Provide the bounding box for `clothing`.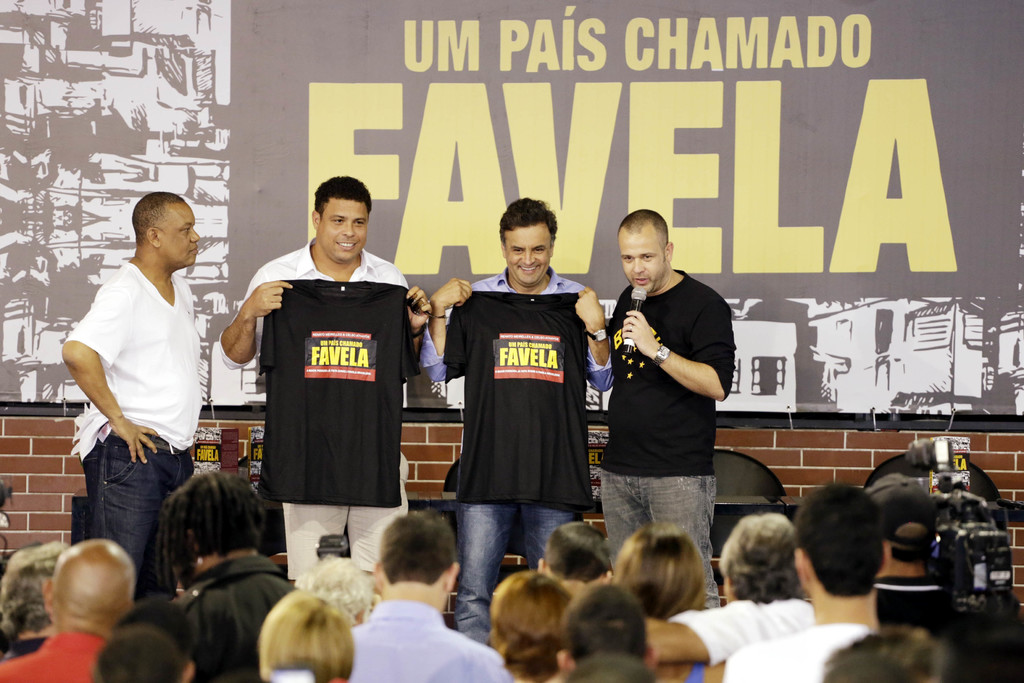
<box>258,278,415,503</box>.
